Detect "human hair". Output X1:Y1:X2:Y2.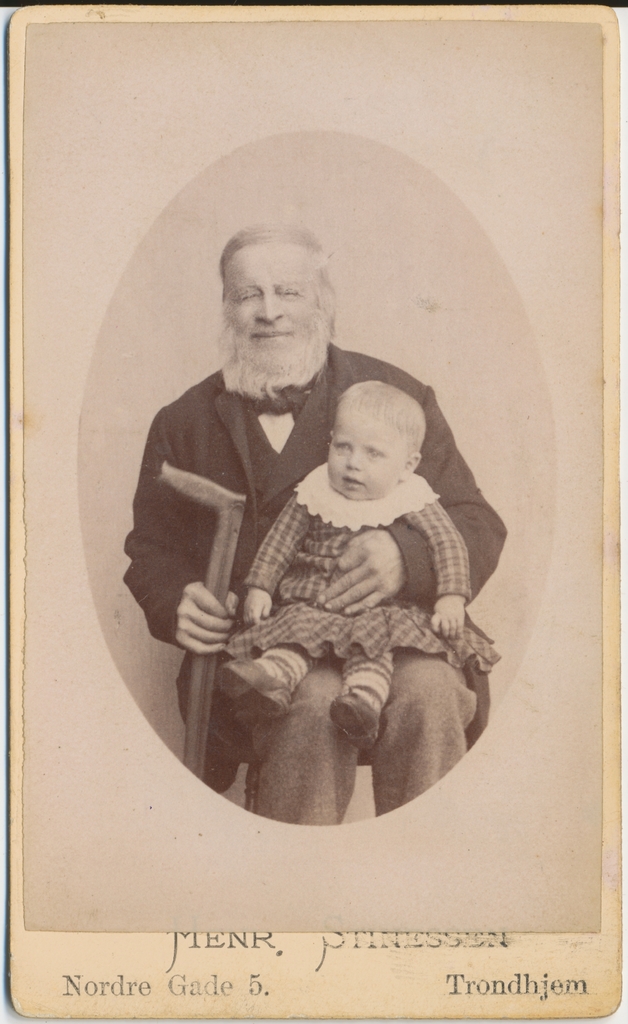
213:225:336:348.
